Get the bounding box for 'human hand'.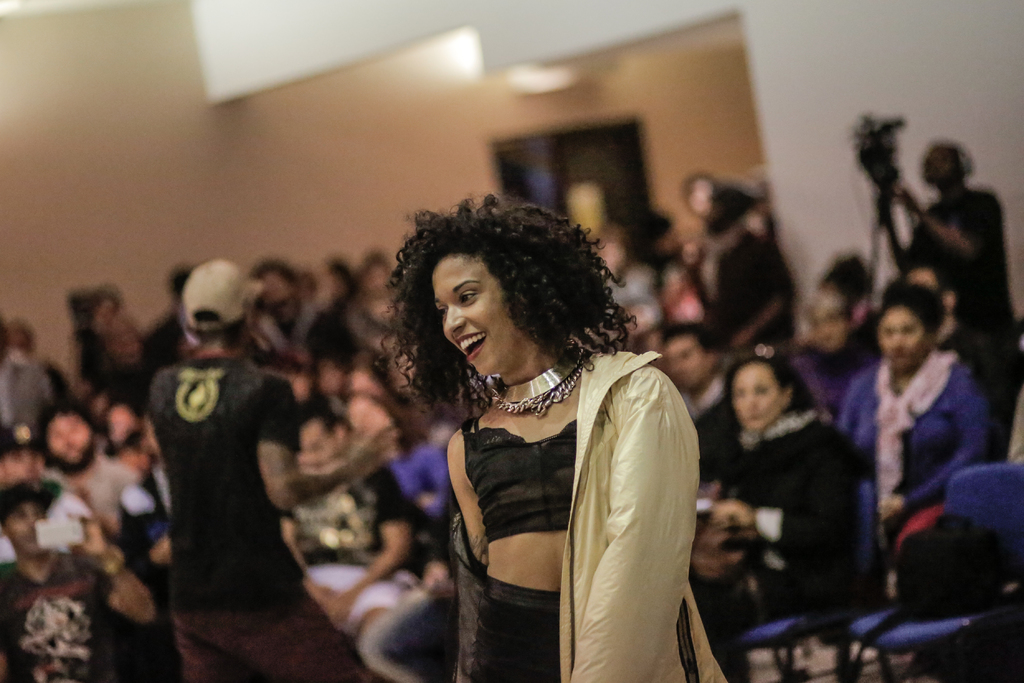
pyautogui.locateOnScreen(348, 366, 374, 397).
